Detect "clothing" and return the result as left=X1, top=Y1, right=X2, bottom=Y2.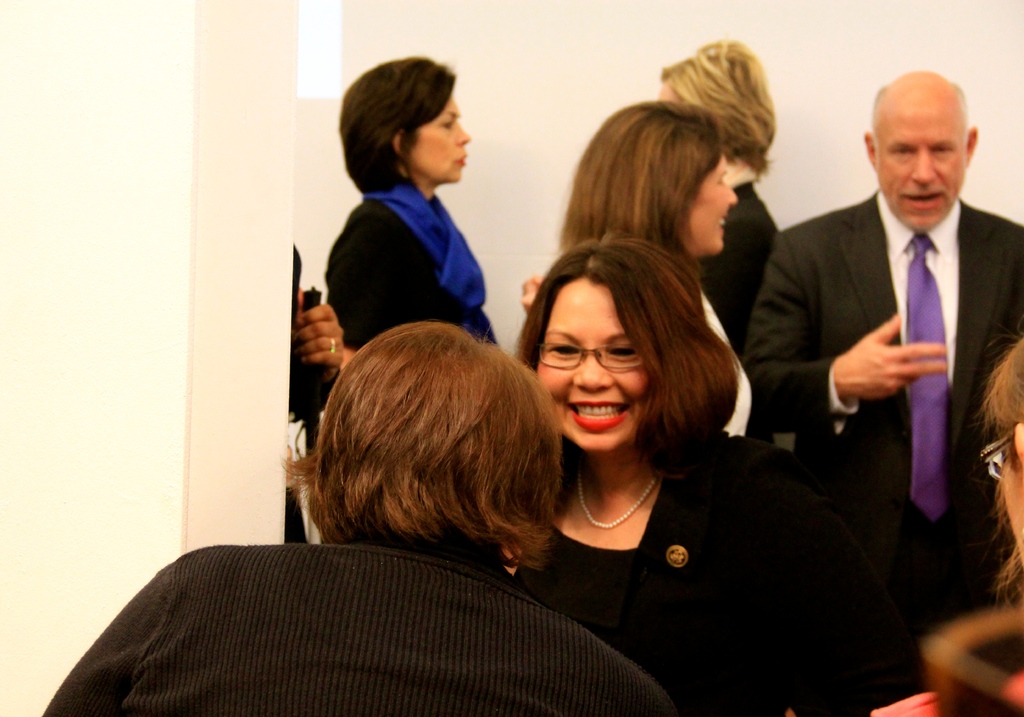
left=518, top=435, right=888, bottom=716.
